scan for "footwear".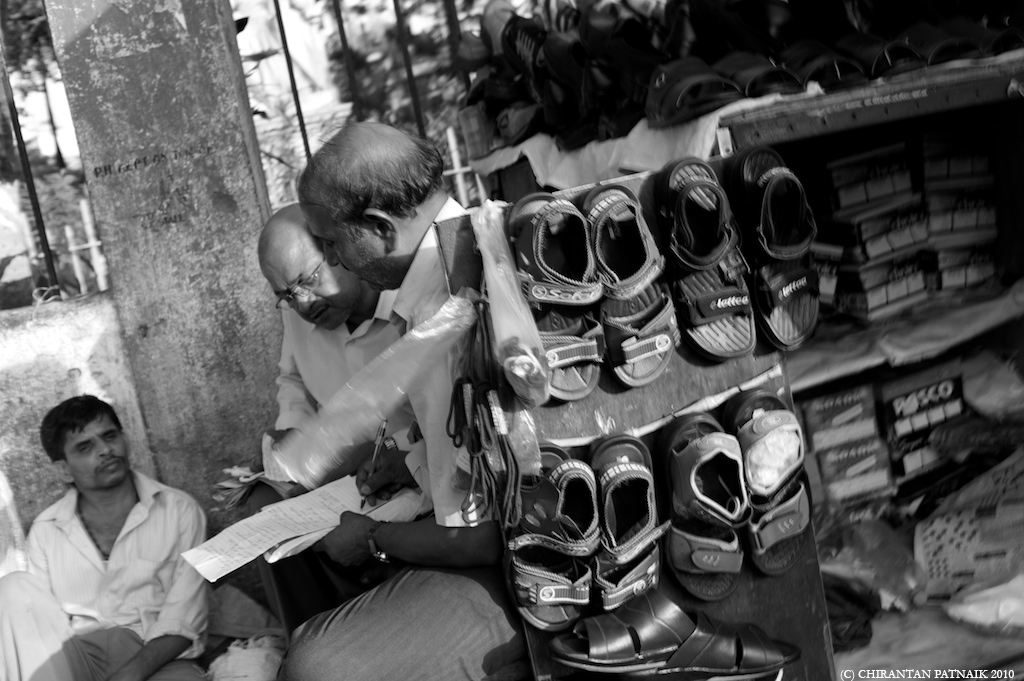
Scan result: BBox(505, 193, 605, 400).
